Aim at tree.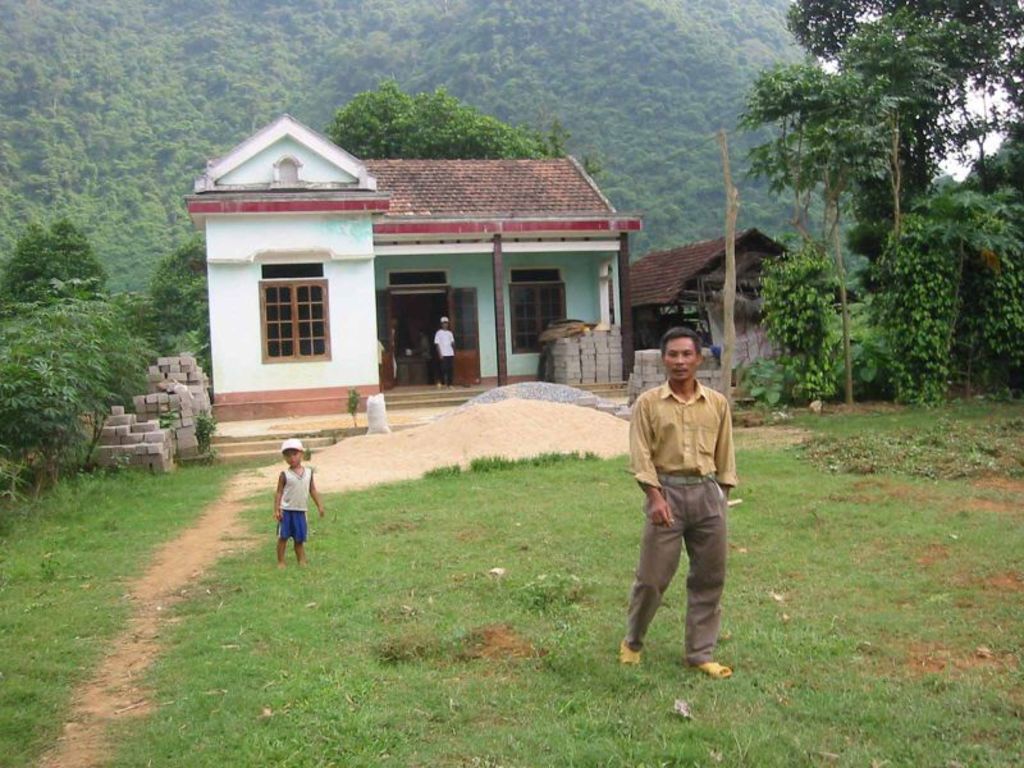
Aimed at left=727, top=0, right=1023, bottom=408.
